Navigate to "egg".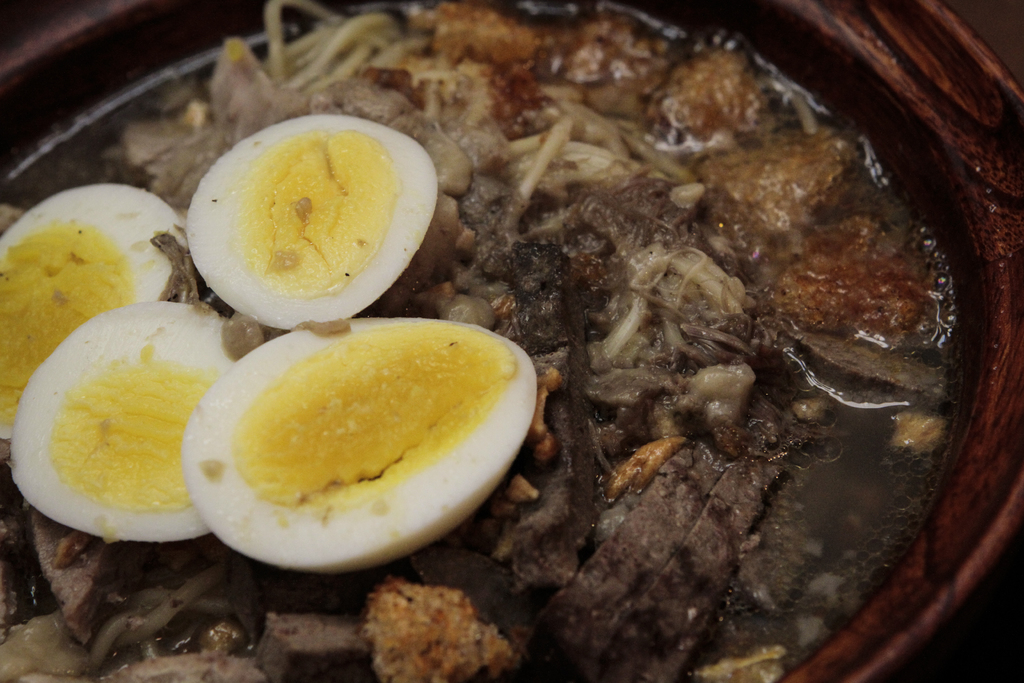
Navigation target: [0, 180, 189, 441].
